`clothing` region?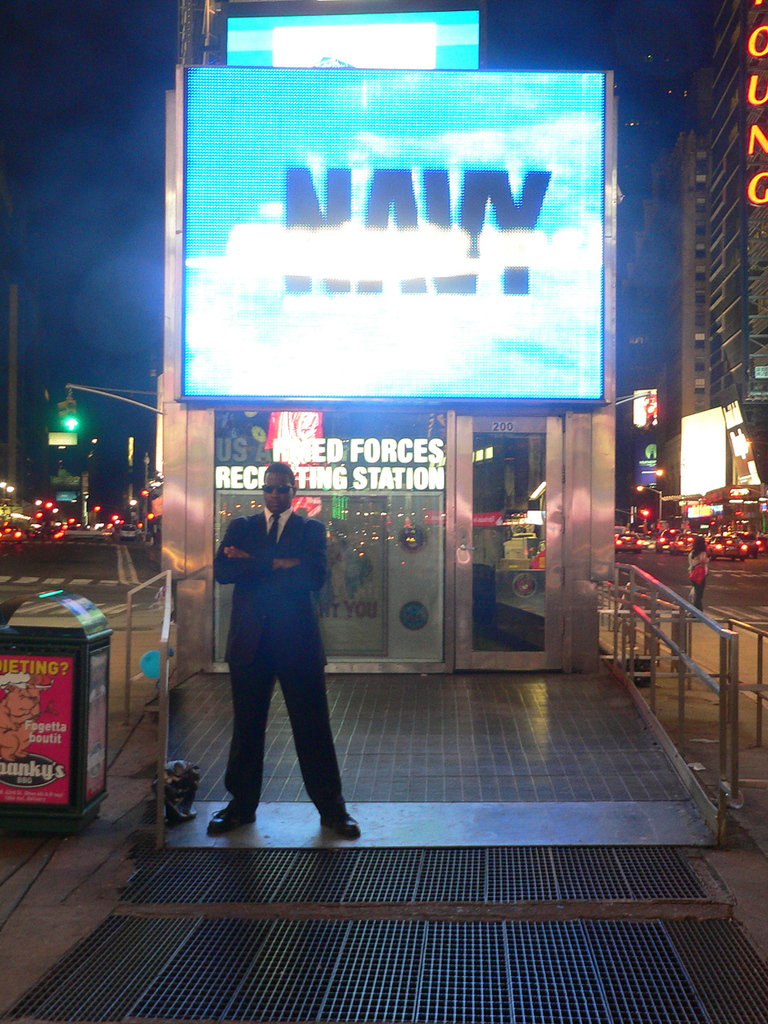
select_region(209, 467, 344, 834)
